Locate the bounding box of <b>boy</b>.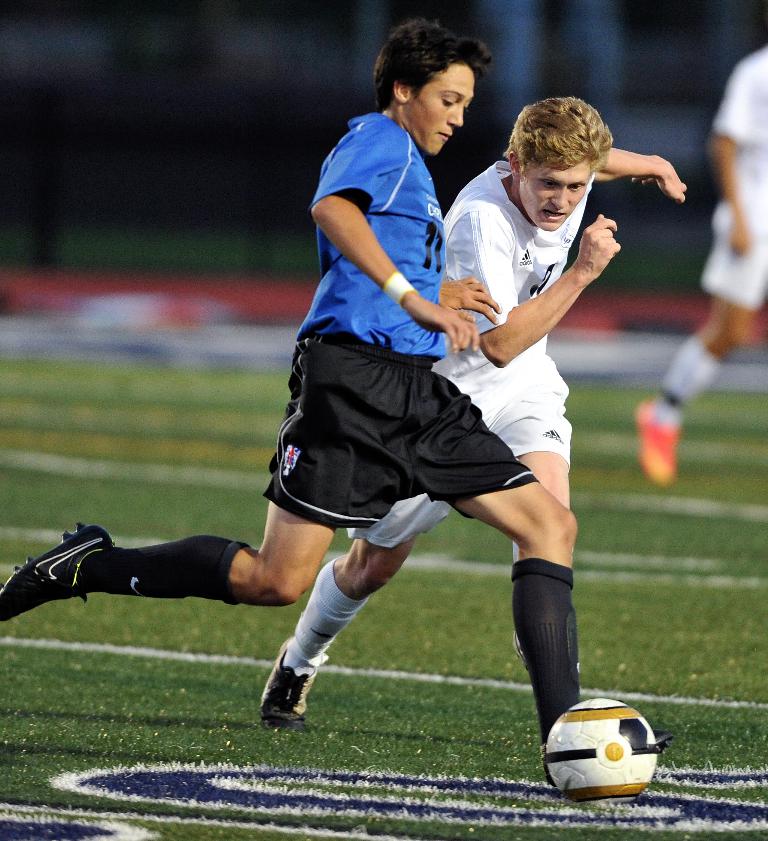
Bounding box: [630,38,767,482].
